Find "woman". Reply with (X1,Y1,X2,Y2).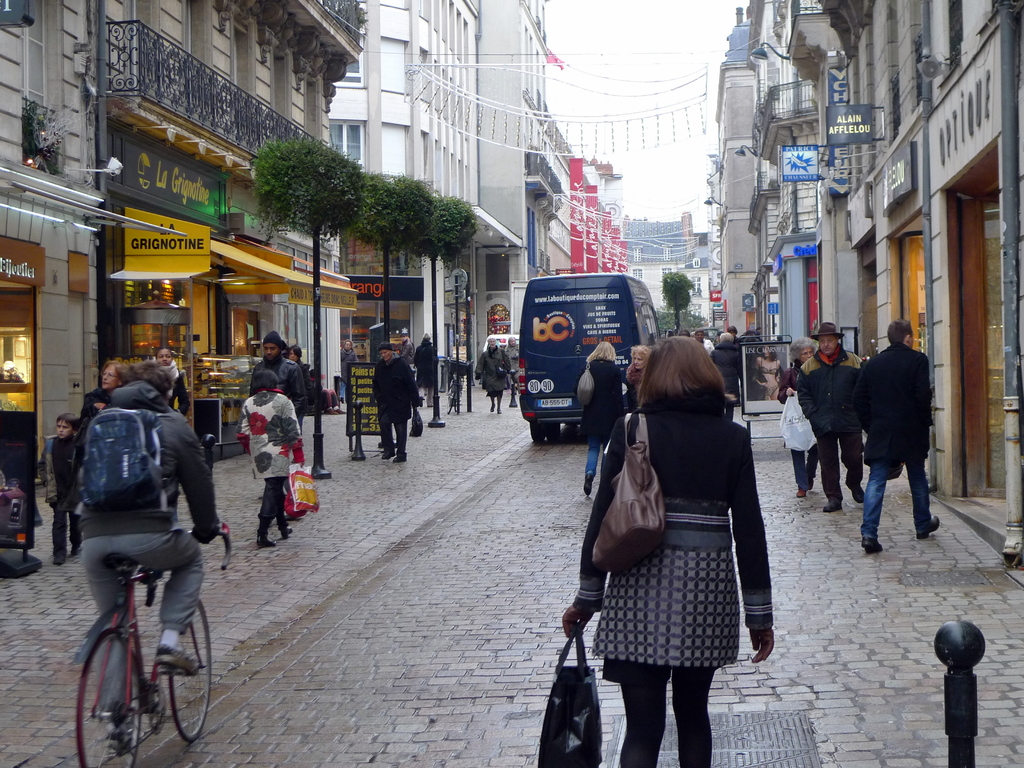
(749,346,776,402).
